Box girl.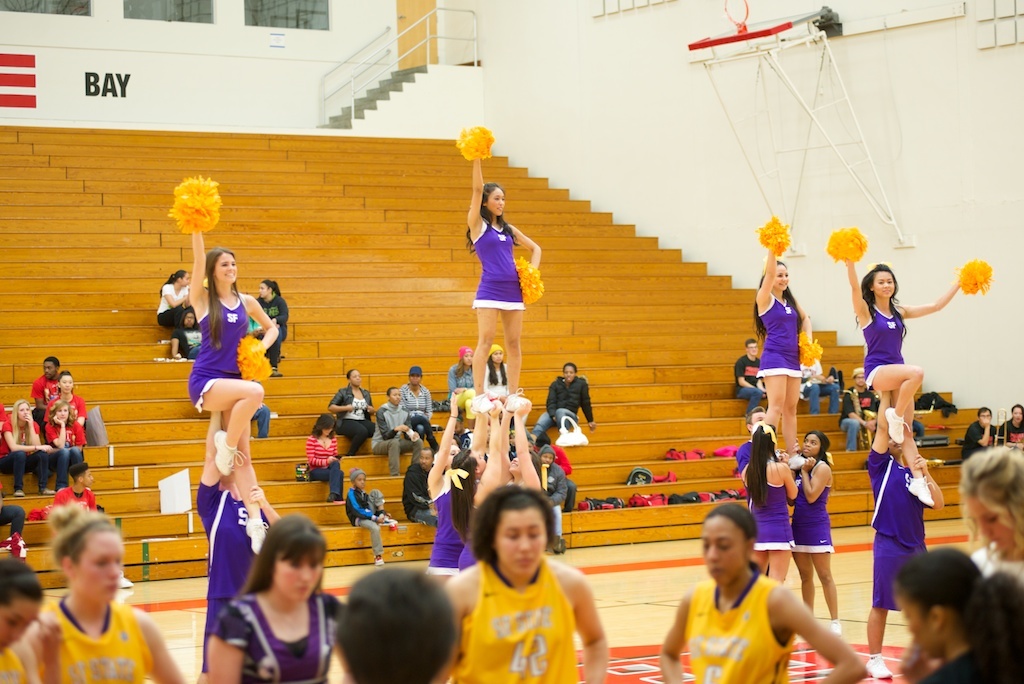
844 243 964 509.
